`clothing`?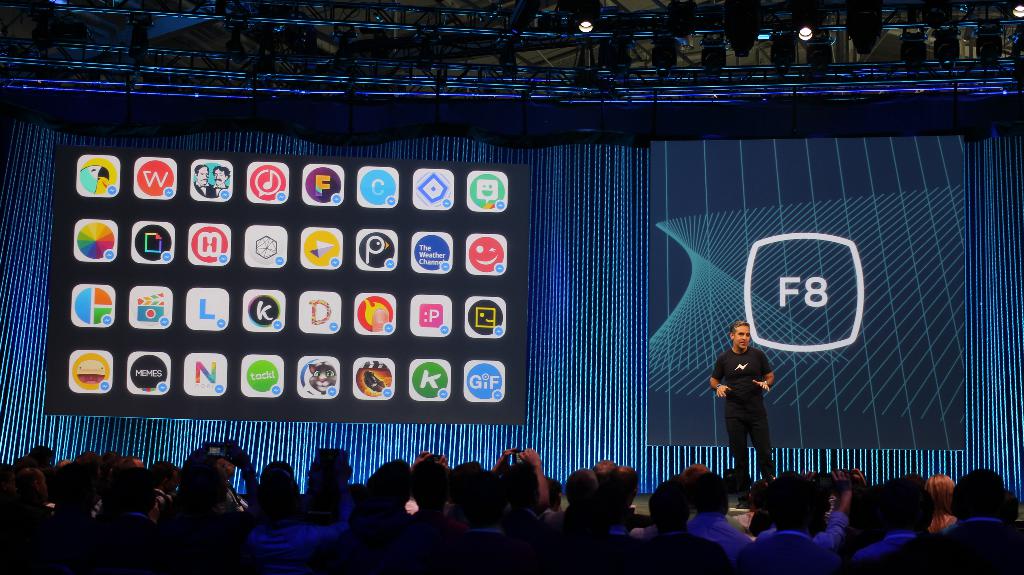
locate(682, 513, 737, 556)
